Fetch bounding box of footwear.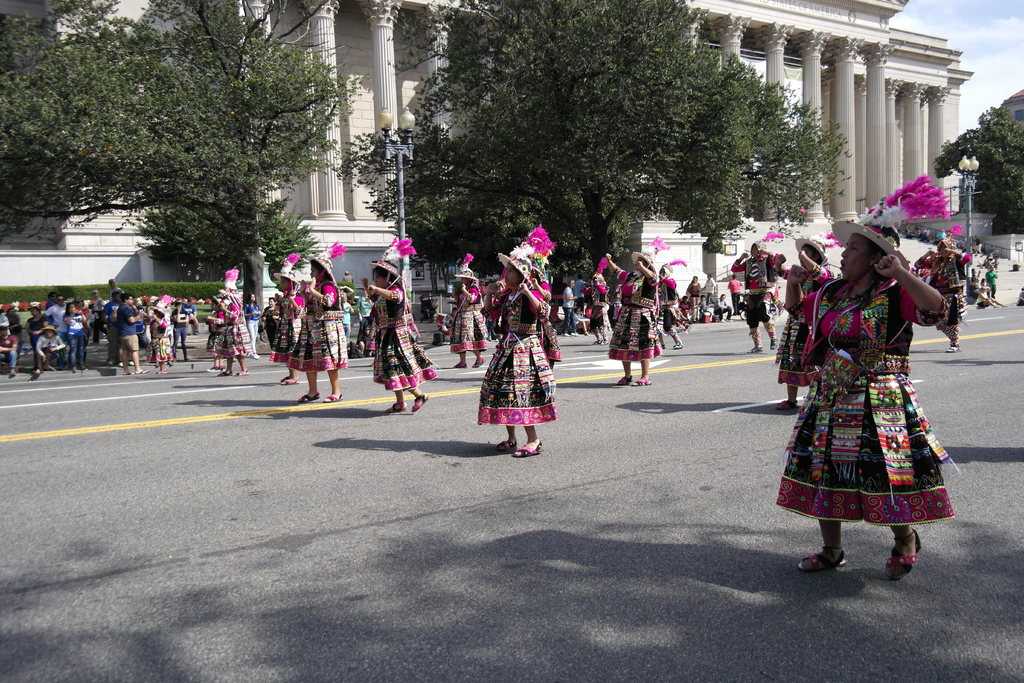
Bbox: {"x1": 591, "y1": 338, "x2": 601, "y2": 345}.
